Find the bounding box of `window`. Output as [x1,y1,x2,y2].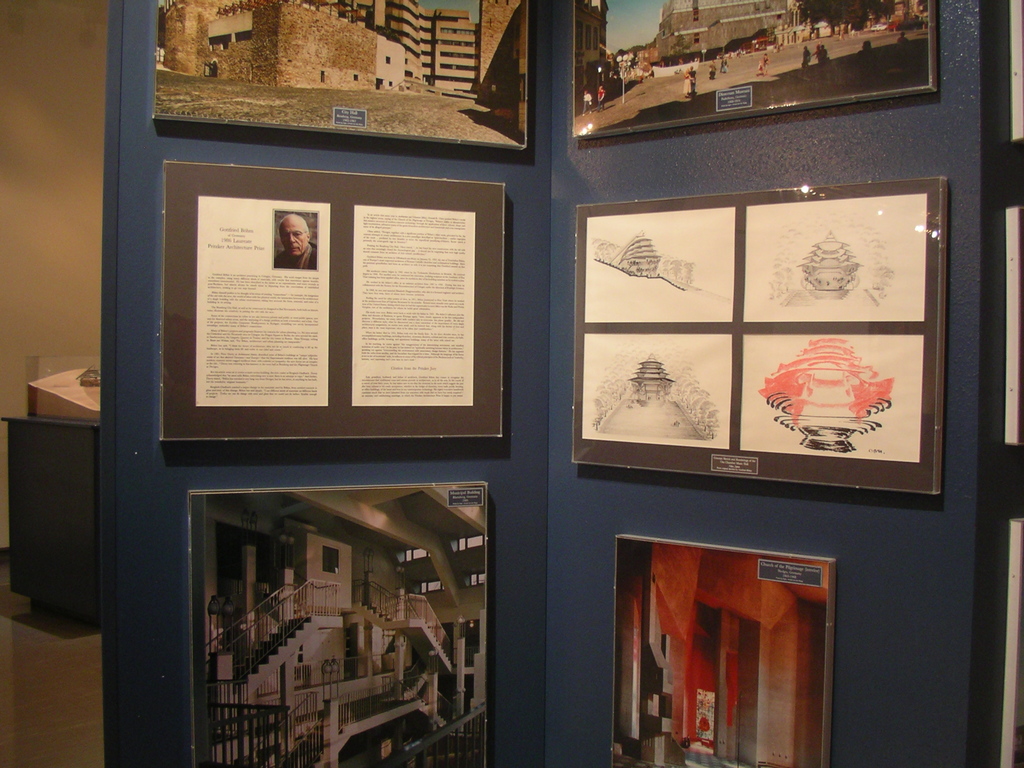
[696,34,697,44].
